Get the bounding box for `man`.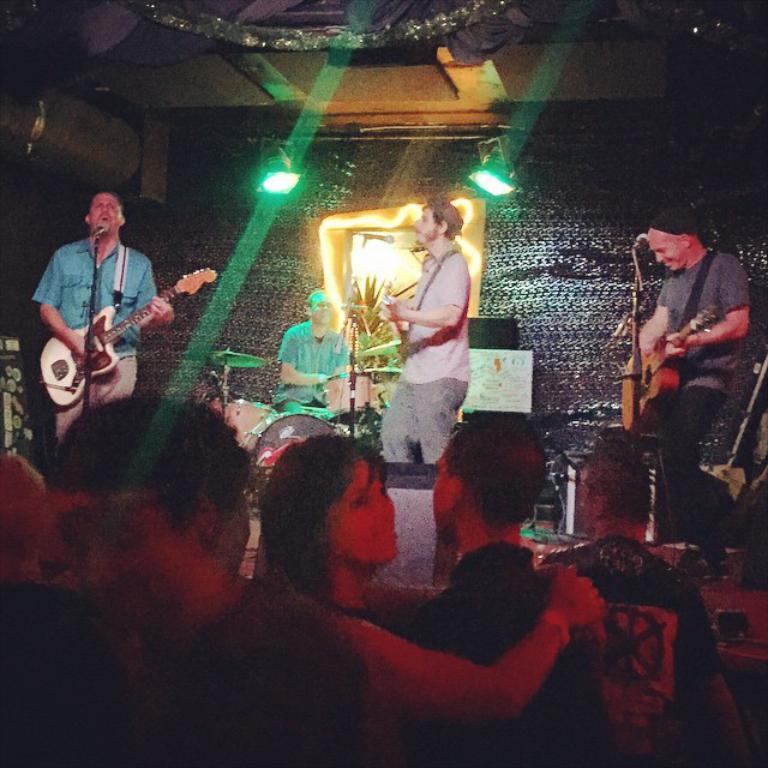
pyautogui.locateOnScreen(28, 194, 174, 442).
